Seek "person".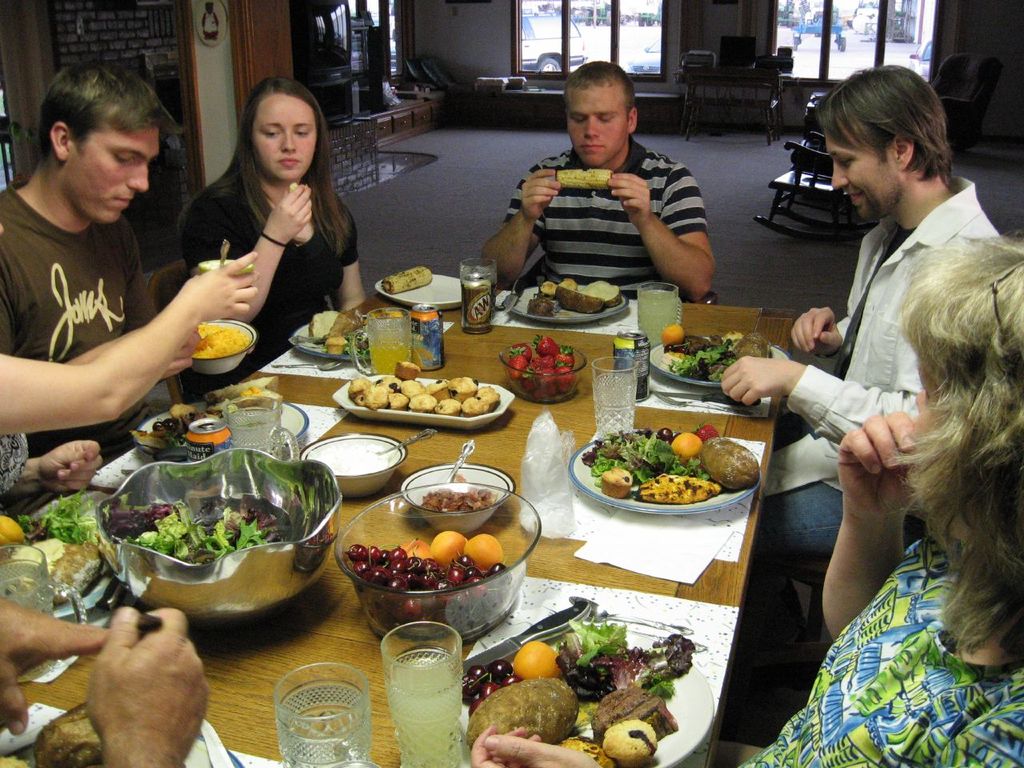
x1=0, y1=242, x2=271, y2=506.
